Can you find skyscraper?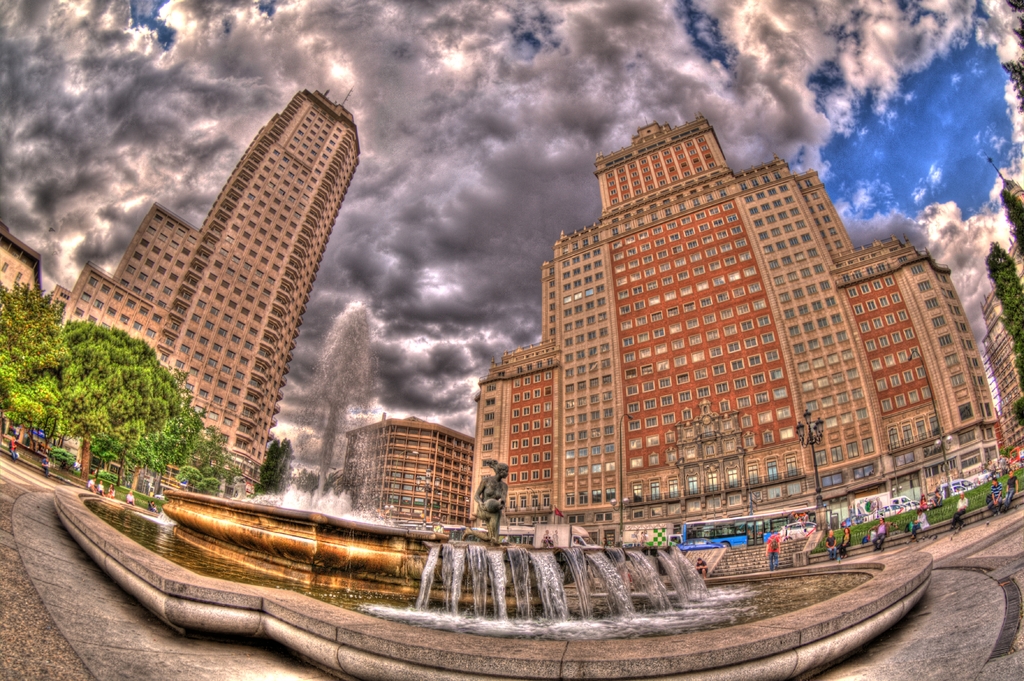
Yes, bounding box: (x1=986, y1=292, x2=1023, y2=448).
